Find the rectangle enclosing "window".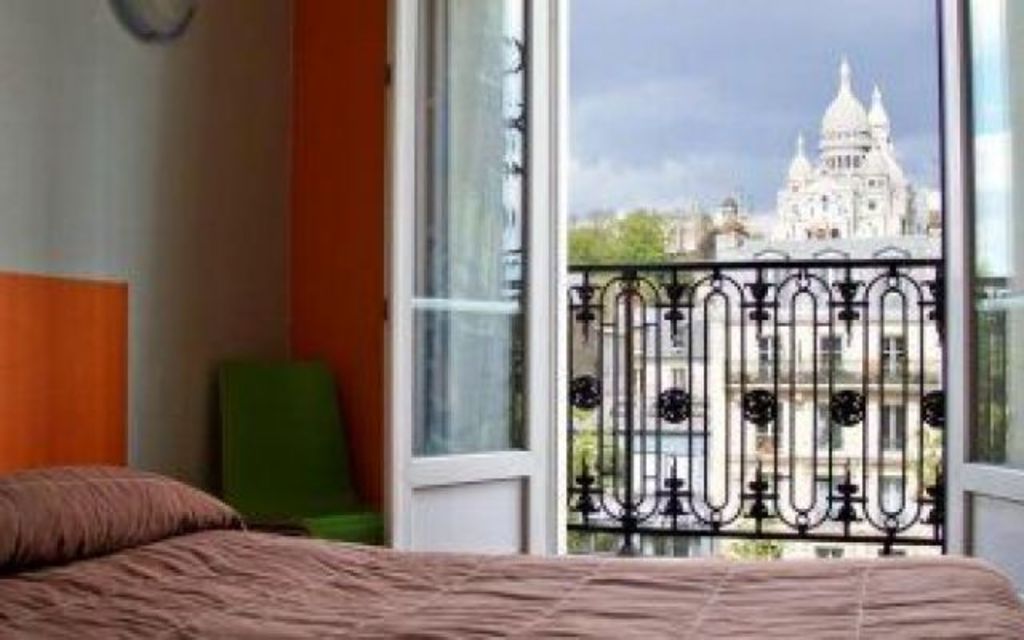
region(325, 0, 1008, 586).
